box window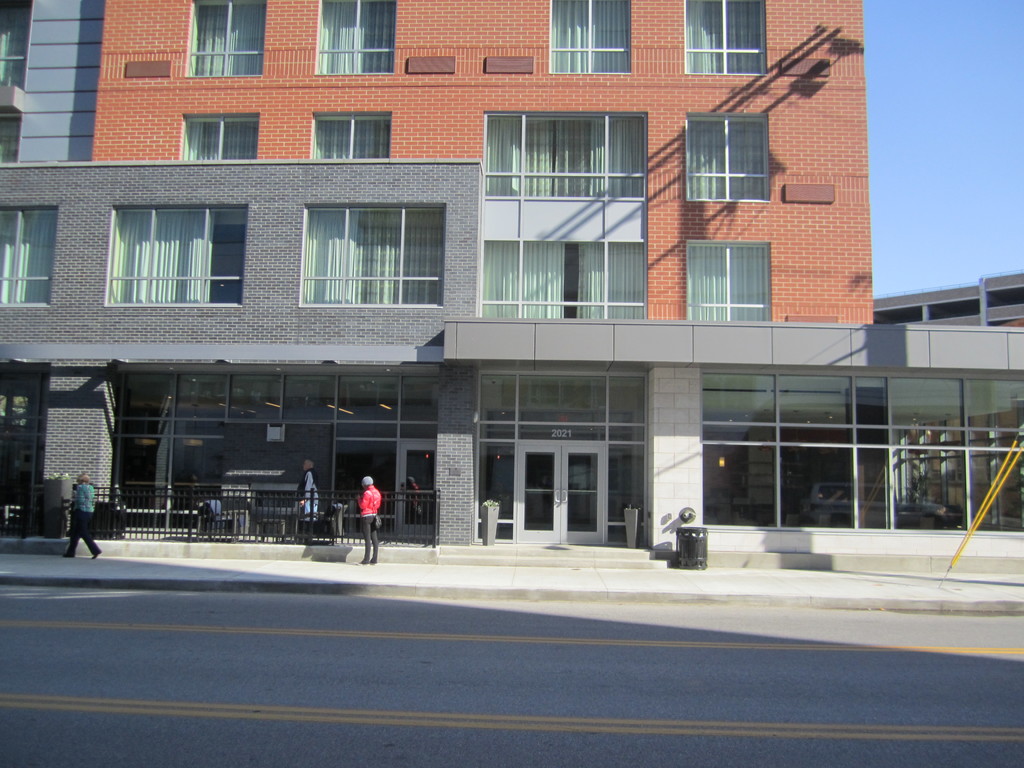
rect(181, 108, 262, 159)
